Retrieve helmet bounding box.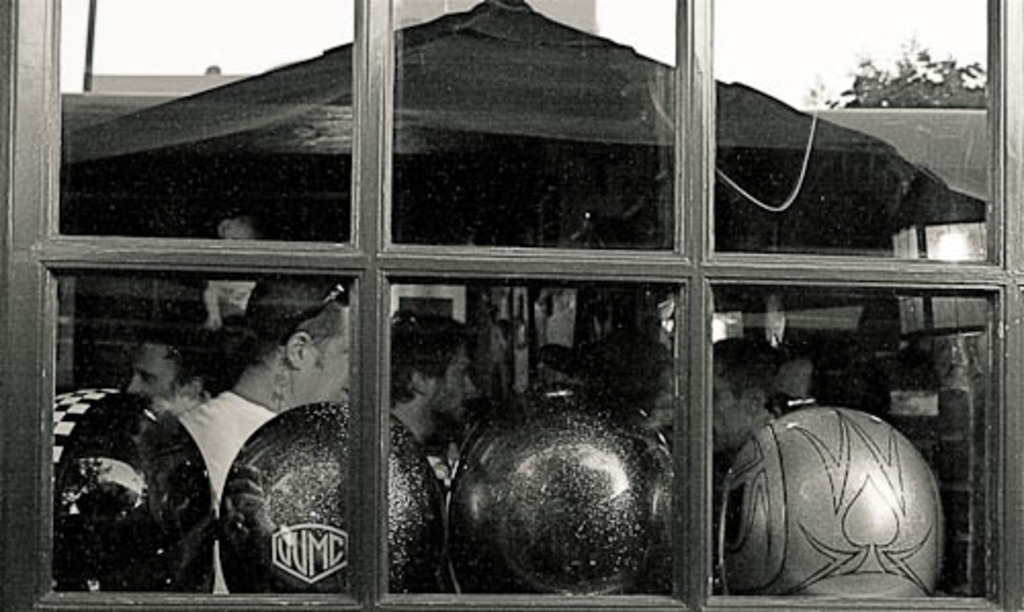
Bounding box: [51, 381, 217, 596].
